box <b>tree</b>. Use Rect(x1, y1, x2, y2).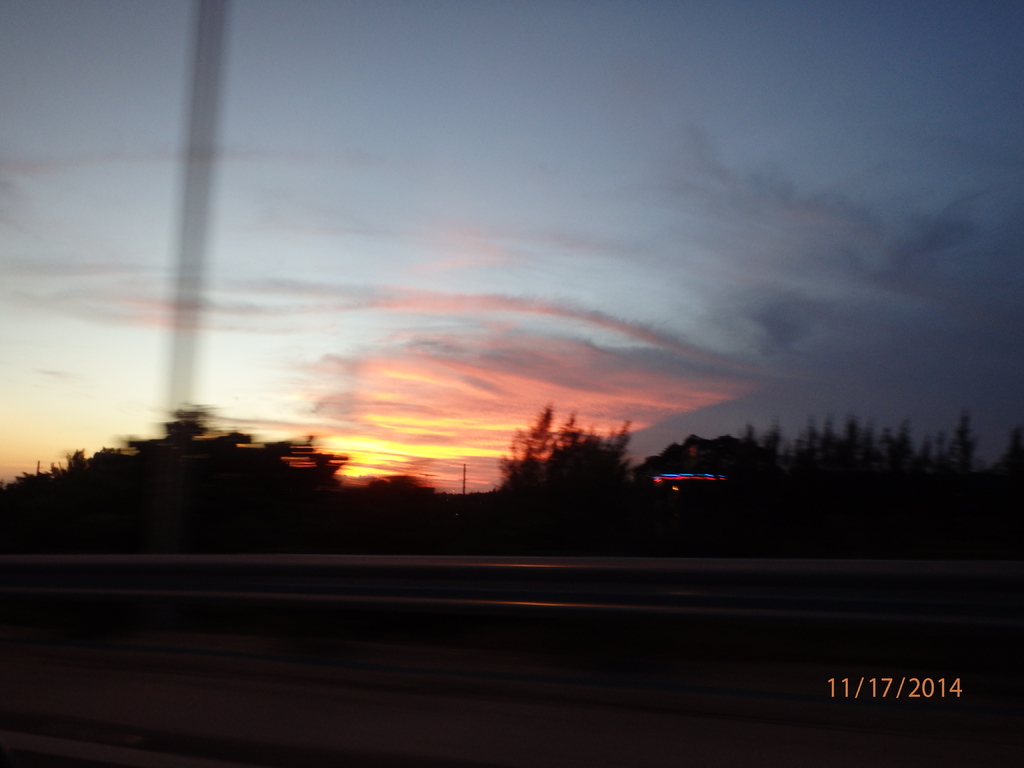
Rect(496, 407, 630, 488).
